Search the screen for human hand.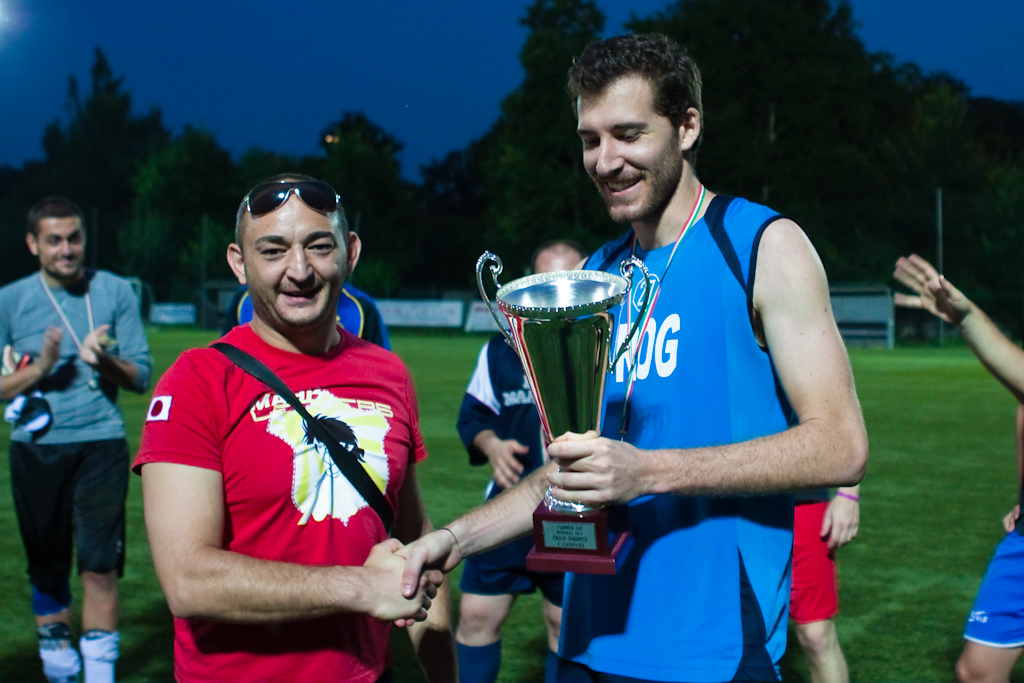
Found at <box>77,319,112,366</box>.
